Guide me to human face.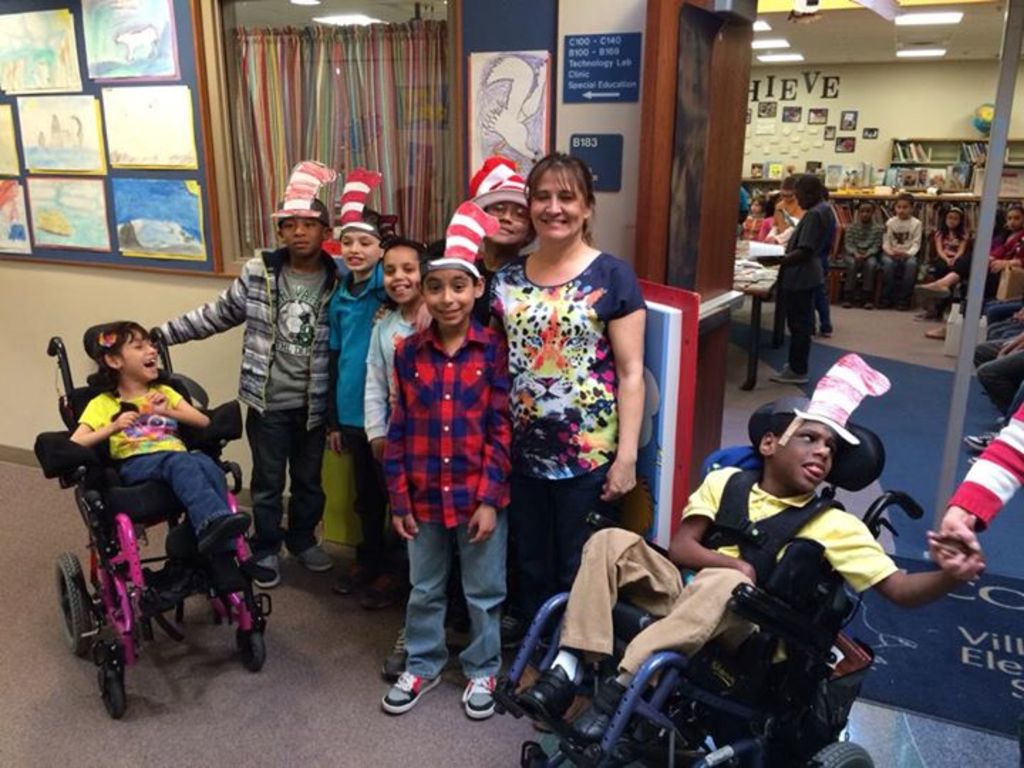
Guidance: {"x1": 129, "y1": 324, "x2": 165, "y2": 374}.
